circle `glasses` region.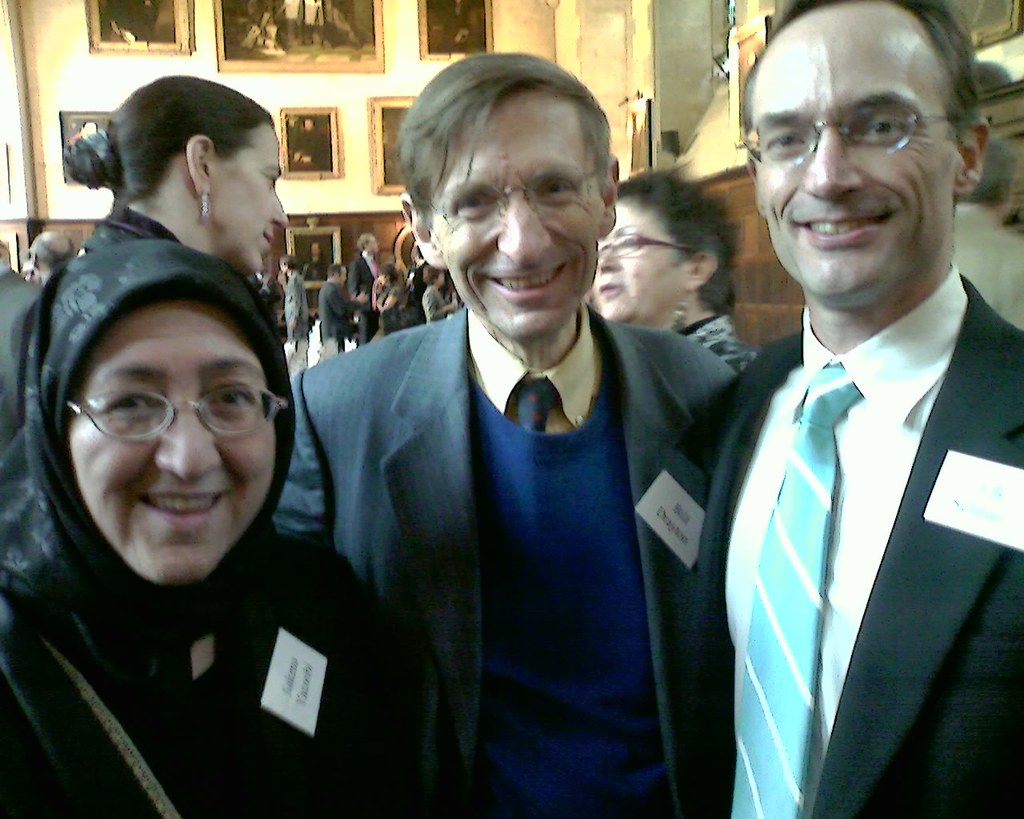
Region: [742, 102, 971, 170].
